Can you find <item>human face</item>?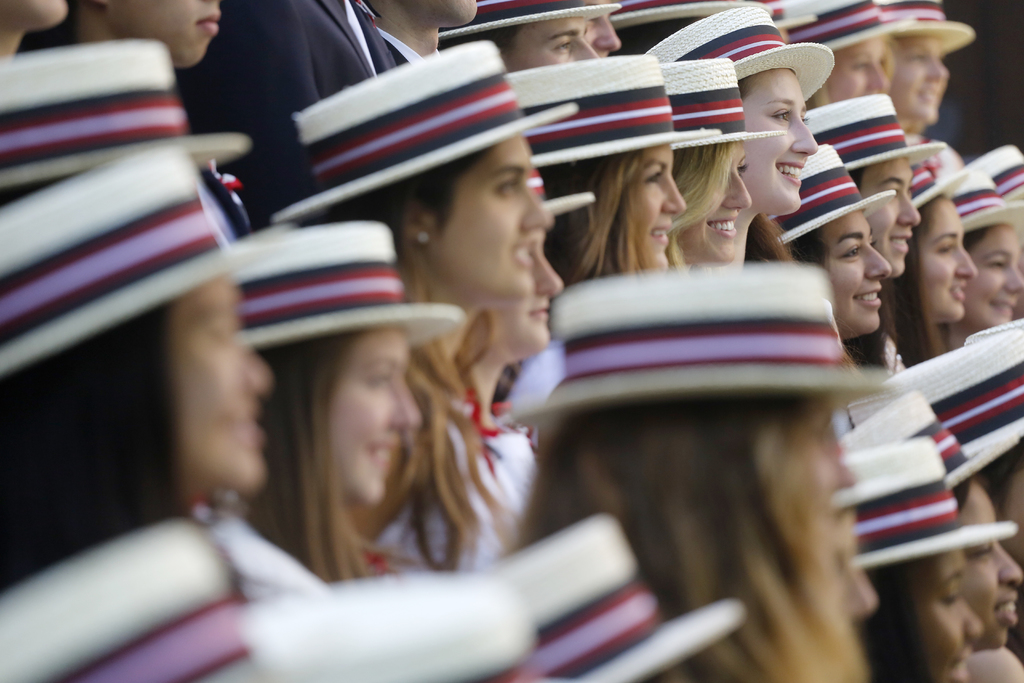
Yes, bounding box: [435, 139, 553, 297].
